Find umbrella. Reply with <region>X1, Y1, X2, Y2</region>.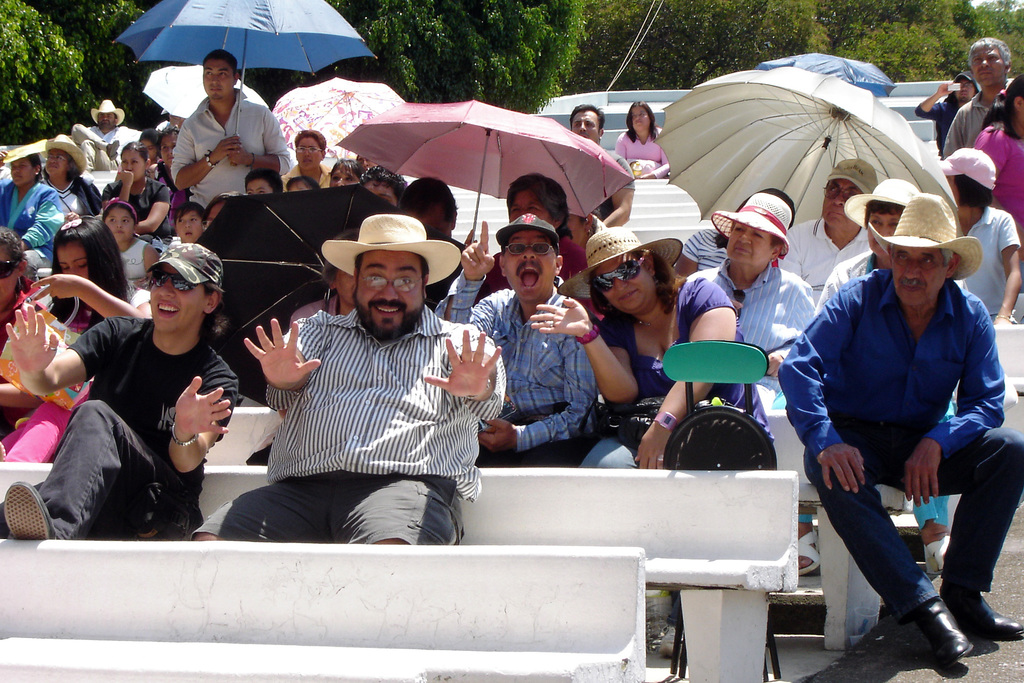
<region>109, 0, 376, 133</region>.
